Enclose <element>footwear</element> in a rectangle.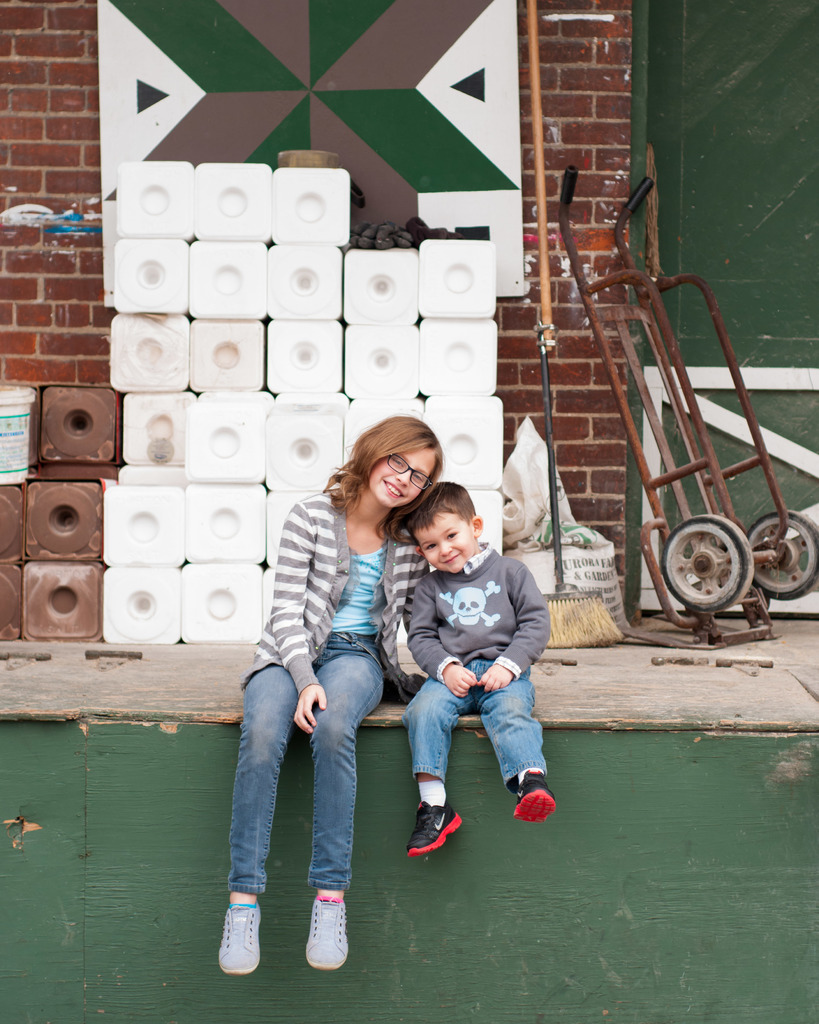
box=[514, 764, 561, 824].
